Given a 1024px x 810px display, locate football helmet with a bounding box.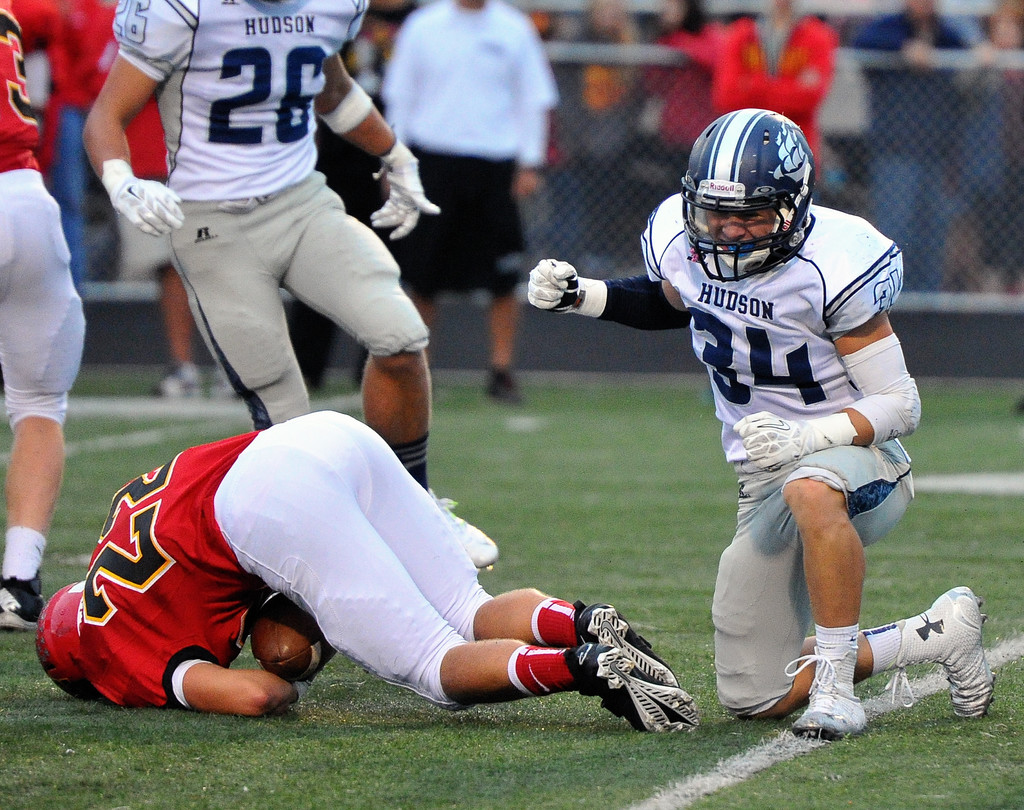
Located: 677 106 814 283.
